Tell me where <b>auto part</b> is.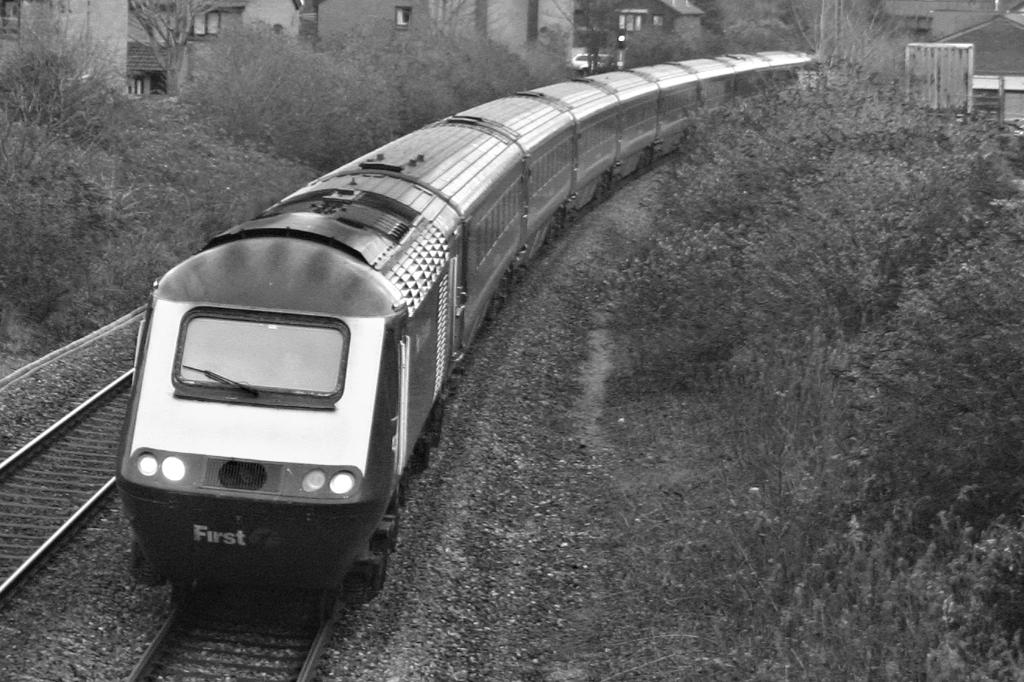
<b>auto part</b> is at 129 235 413 600.
